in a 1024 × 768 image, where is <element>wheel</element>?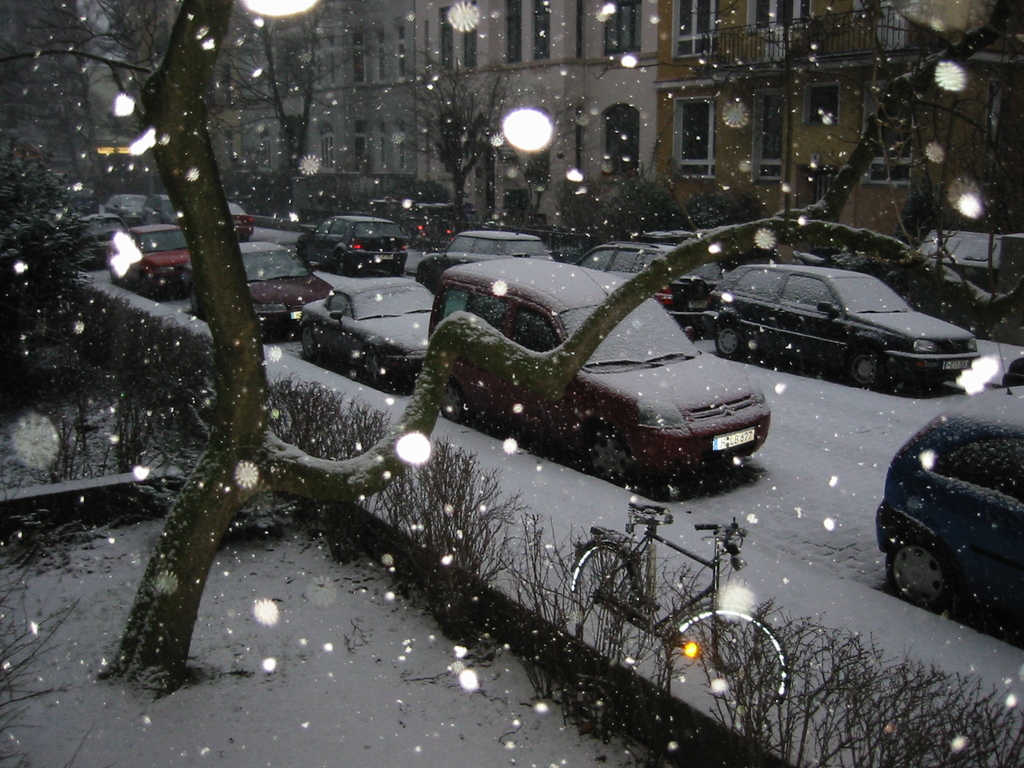
bbox=[845, 348, 884, 388].
